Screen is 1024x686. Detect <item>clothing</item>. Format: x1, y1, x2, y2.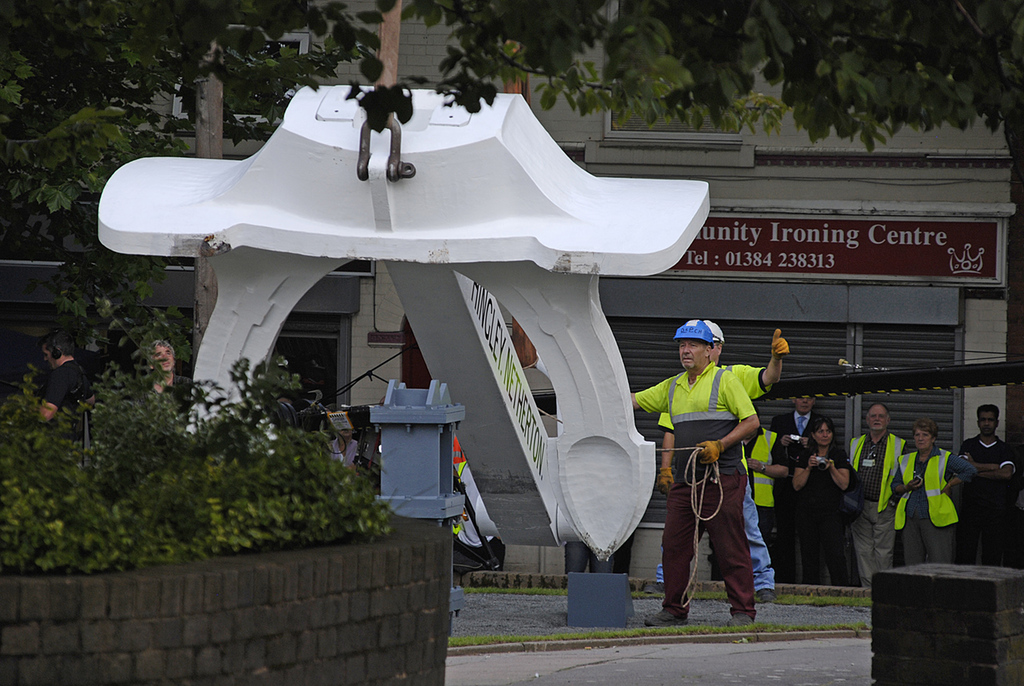
793, 440, 854, 587.
